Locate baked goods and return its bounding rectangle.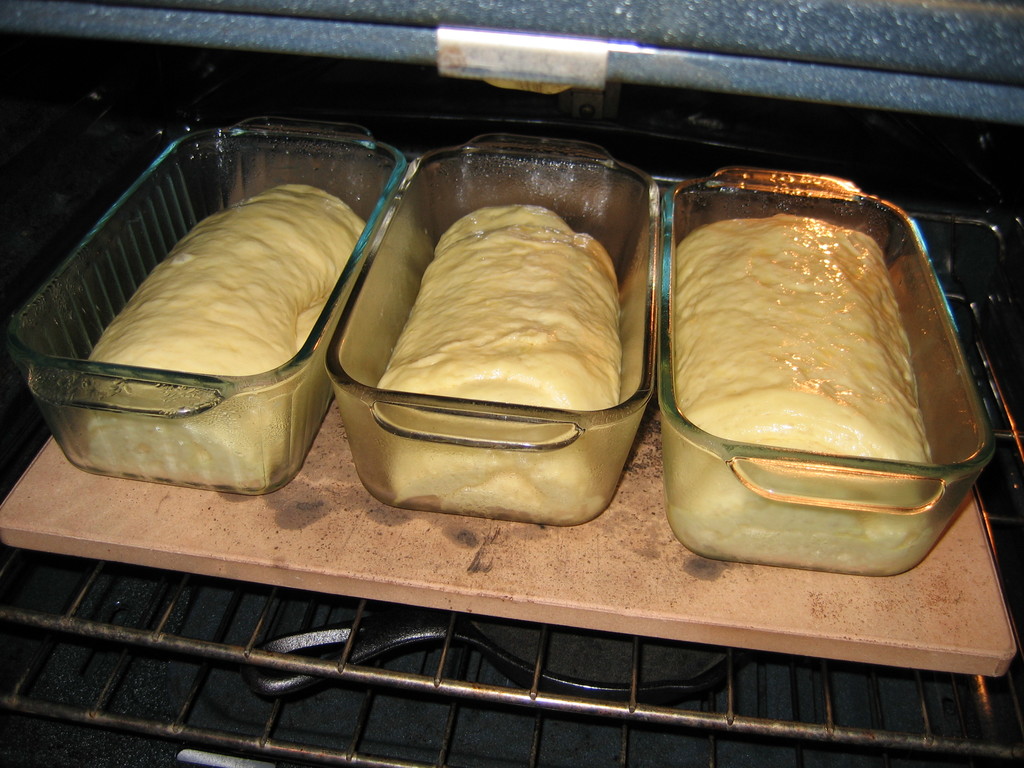
bbox=[76, 183, 372, 482].
